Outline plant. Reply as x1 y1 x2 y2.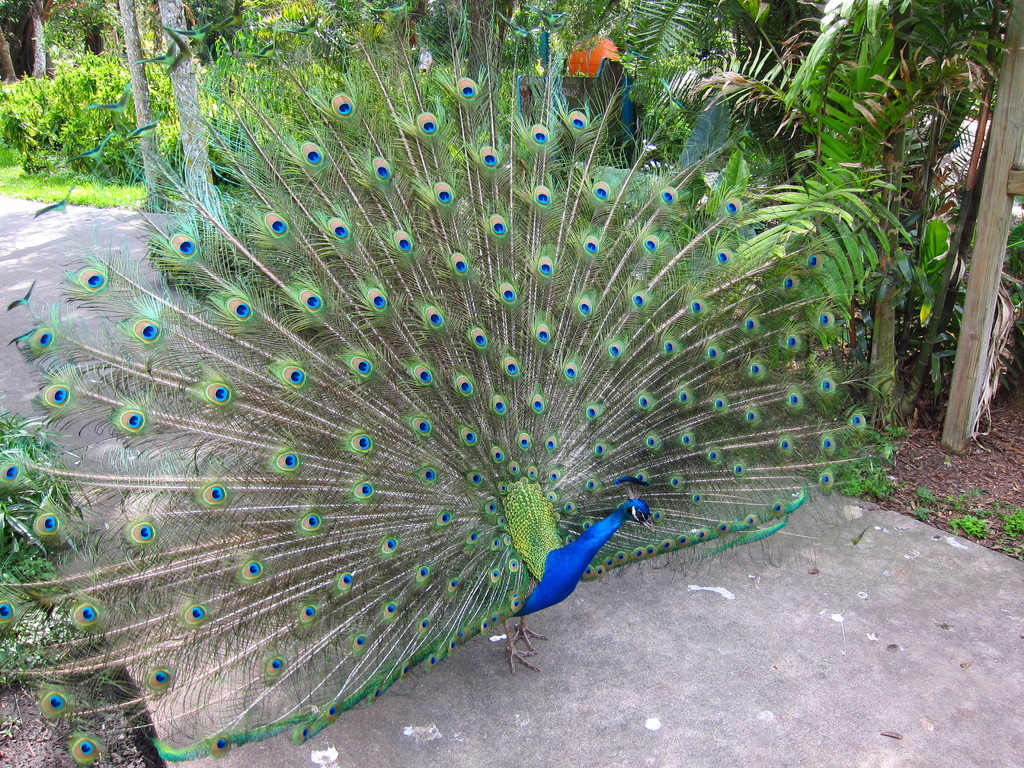
911 506 933 522.
